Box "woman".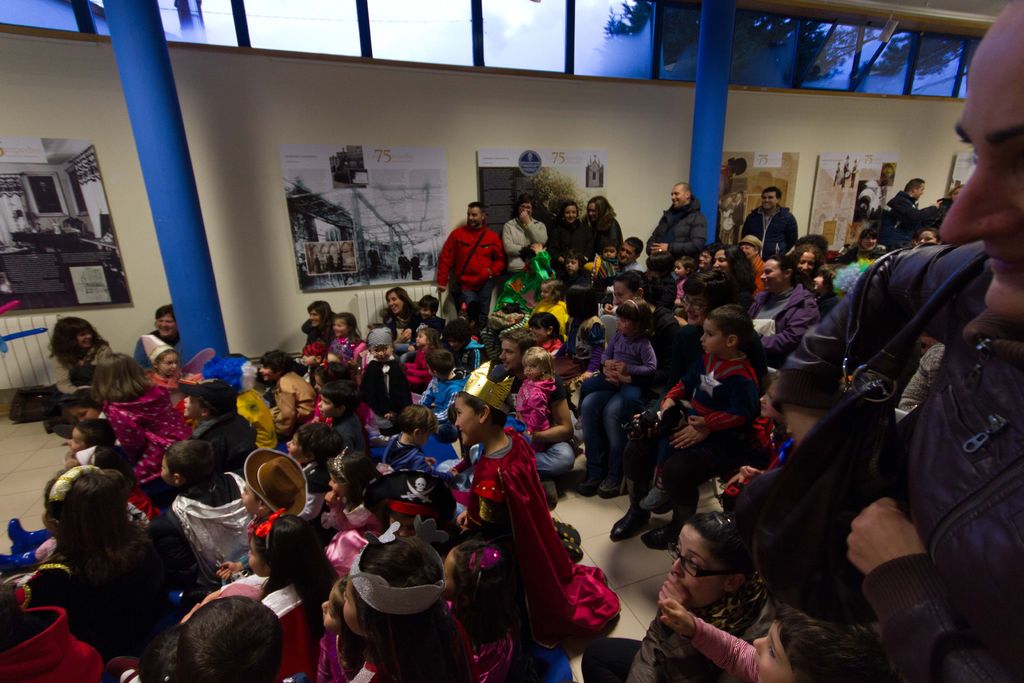
left=836, top=229, right=887, bottom=263.
